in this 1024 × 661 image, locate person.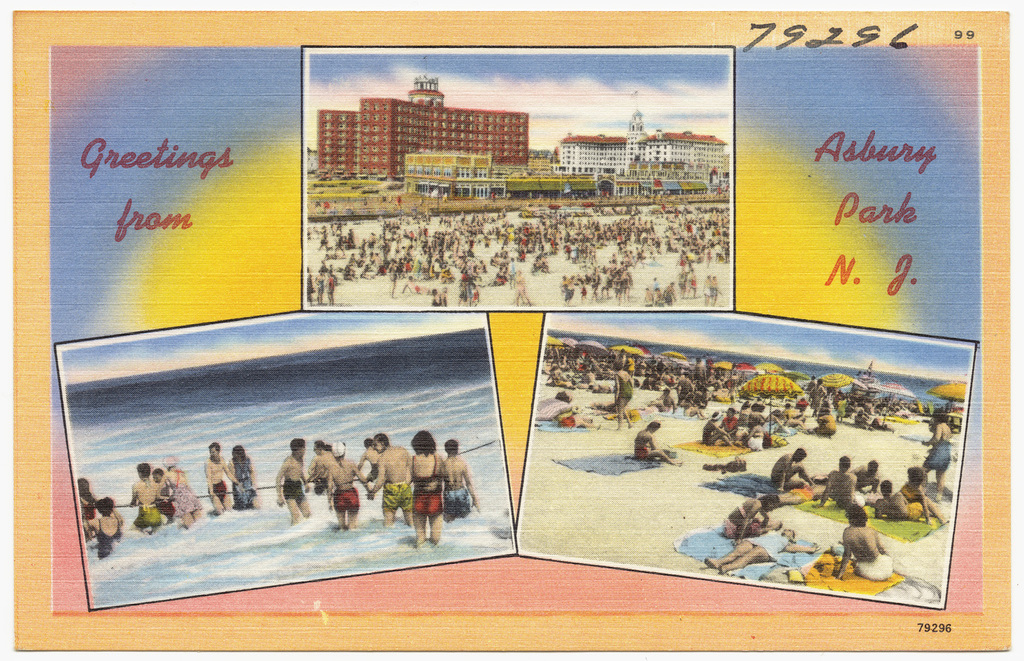
Bounding box: crop(771, 447, 816, 494).
